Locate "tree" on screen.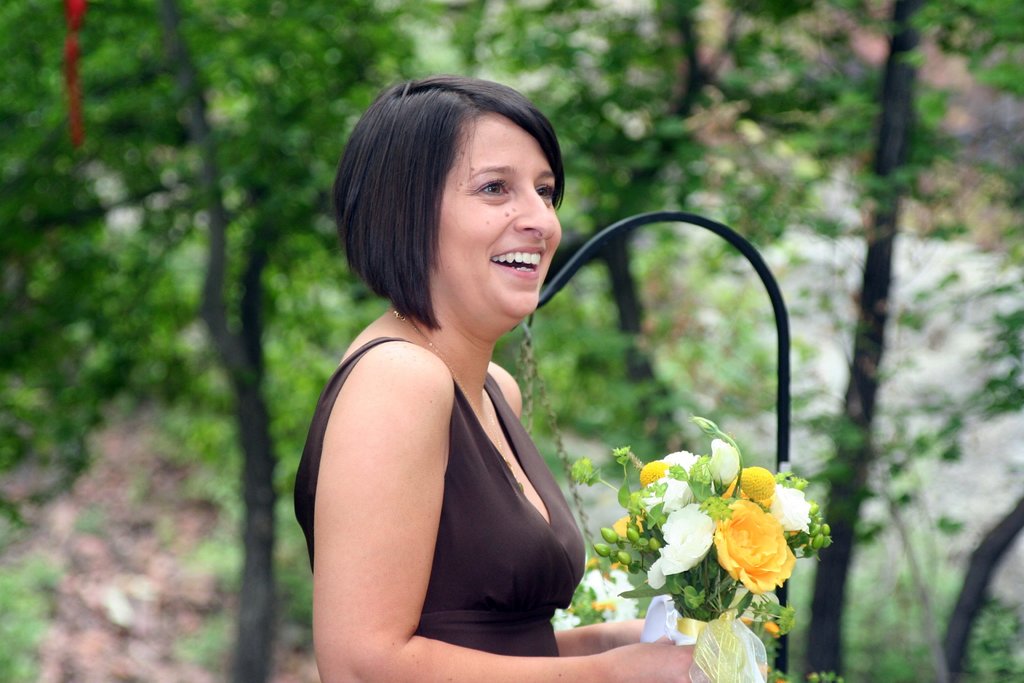
On screen at locate(545, 0, 1023, 682).
